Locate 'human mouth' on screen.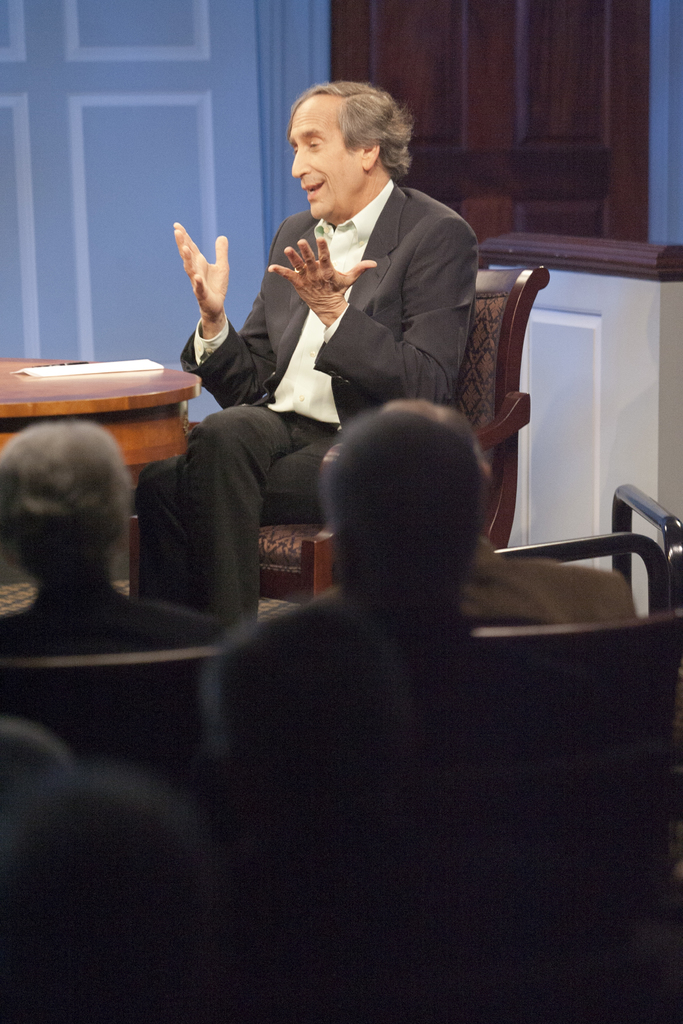
On screen at (left=300, top=180, right=325, bottom=201).
